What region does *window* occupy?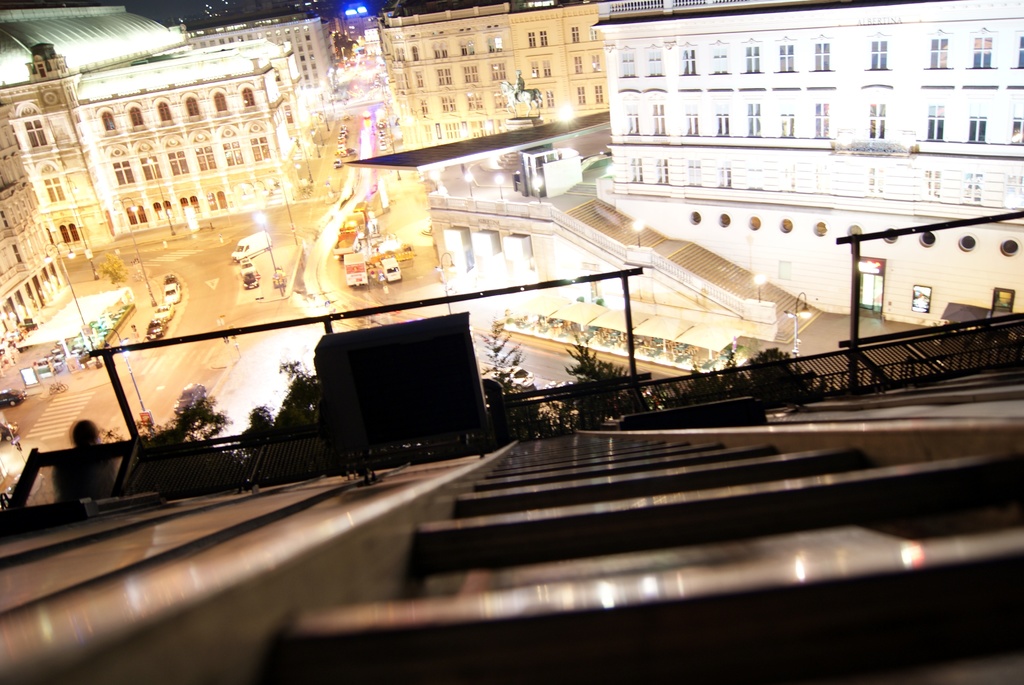
locate(216, 89, 224, 113).
